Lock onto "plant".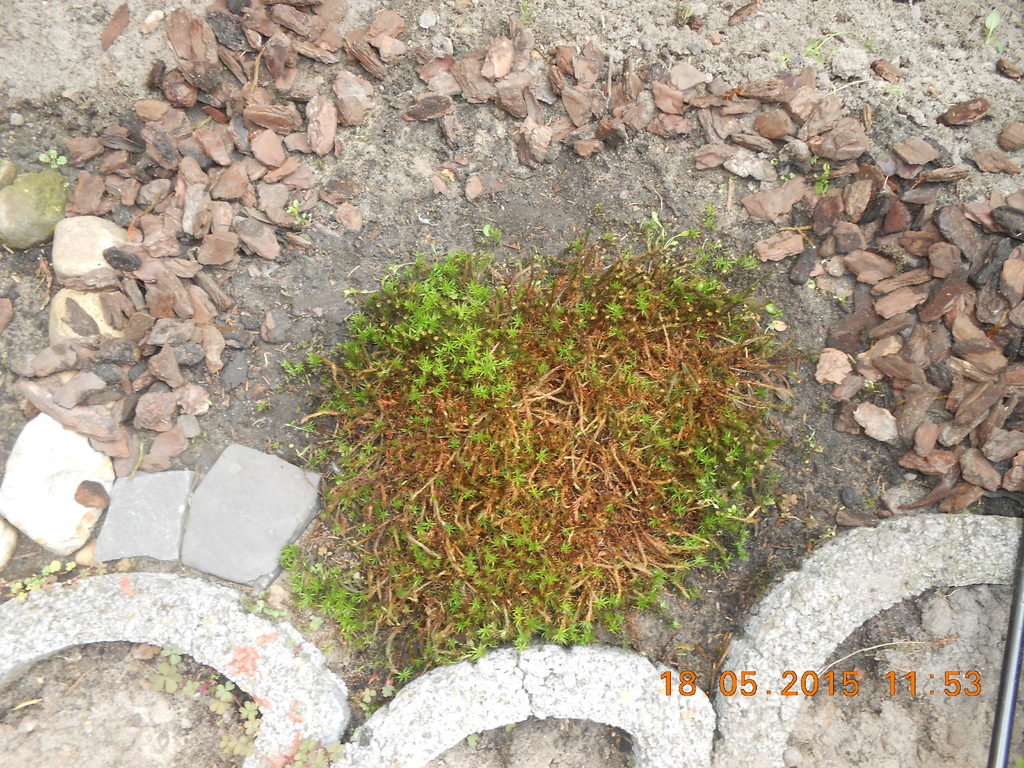
Locked: bbox(210, 696, 234, 715).
